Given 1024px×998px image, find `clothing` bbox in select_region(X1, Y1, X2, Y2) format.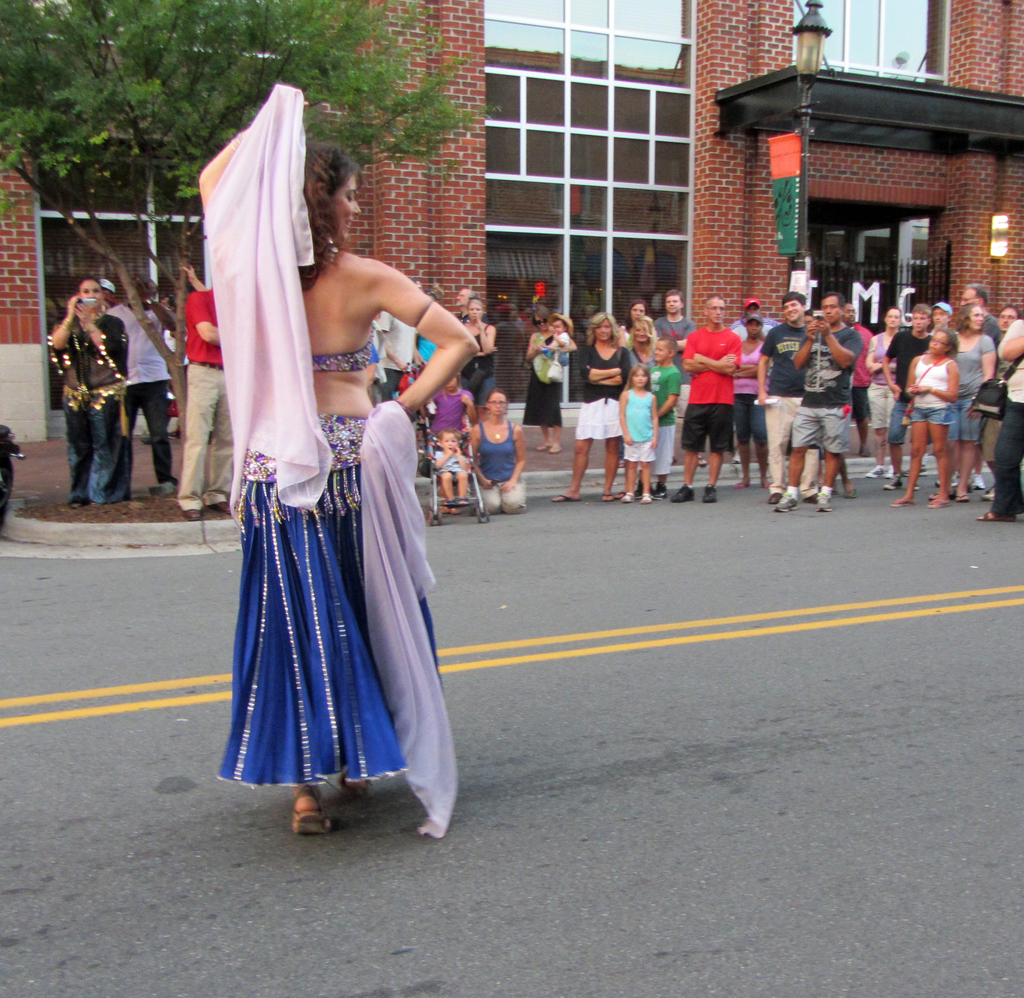
select_region(737, 327, 765, 438).
